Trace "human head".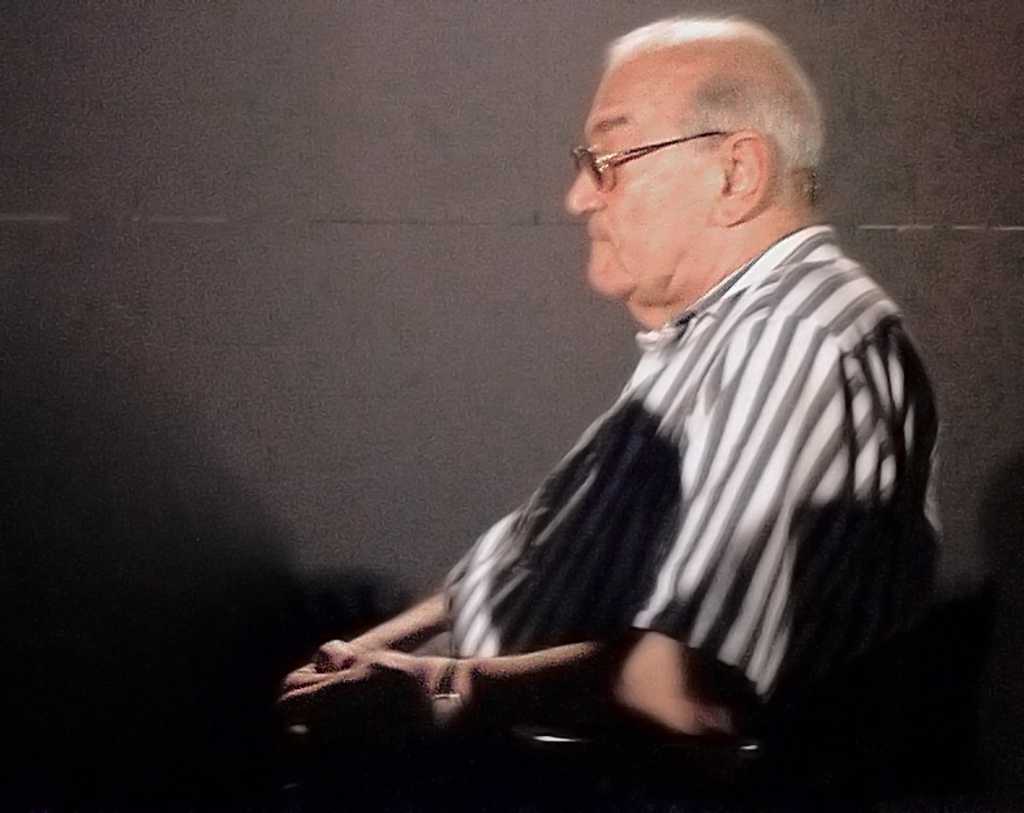
Traced to x1=568, y1=8, x2=838, y2=318.
